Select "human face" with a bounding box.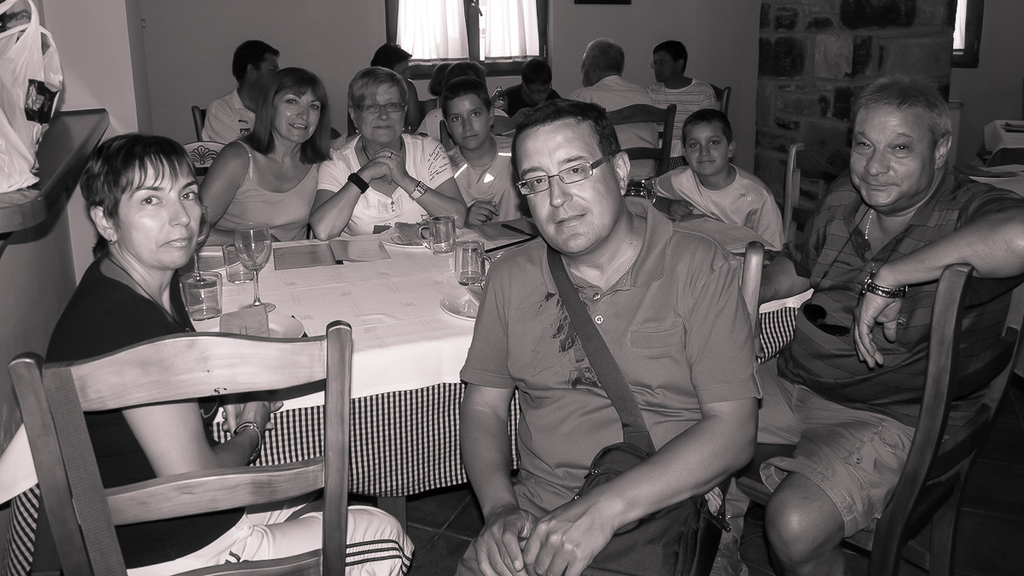
(left=442, top=85, right=497, bottom=149).
